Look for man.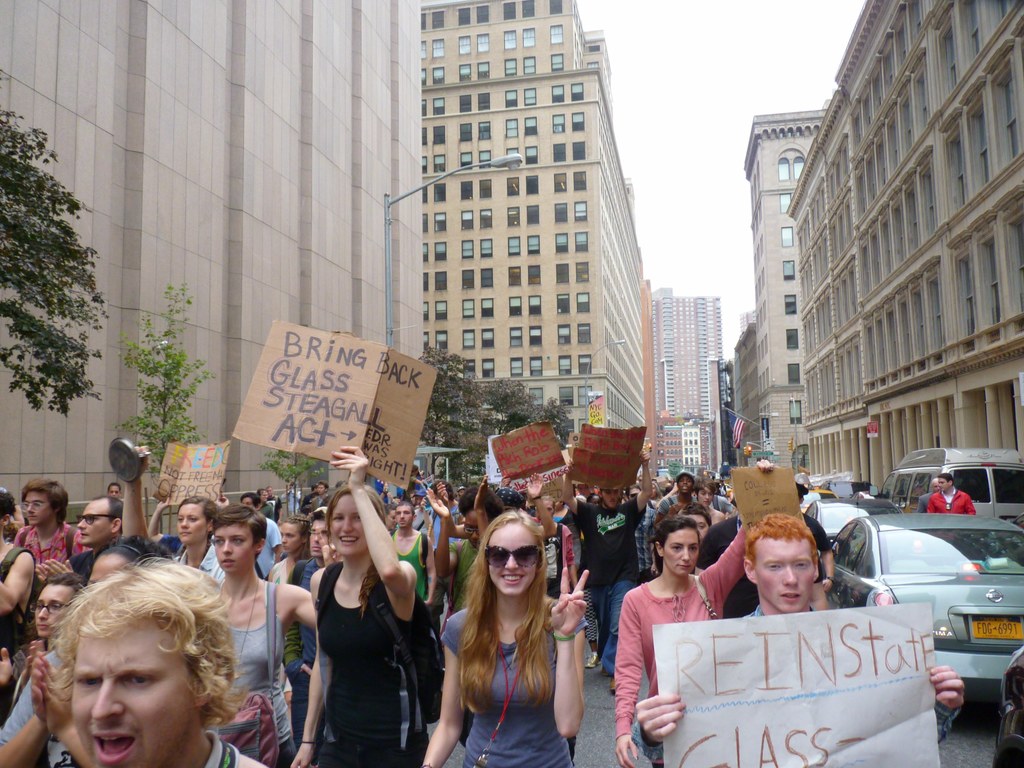
Found: pyautogui.locateOnScreen(67, 493, 123, 593).
